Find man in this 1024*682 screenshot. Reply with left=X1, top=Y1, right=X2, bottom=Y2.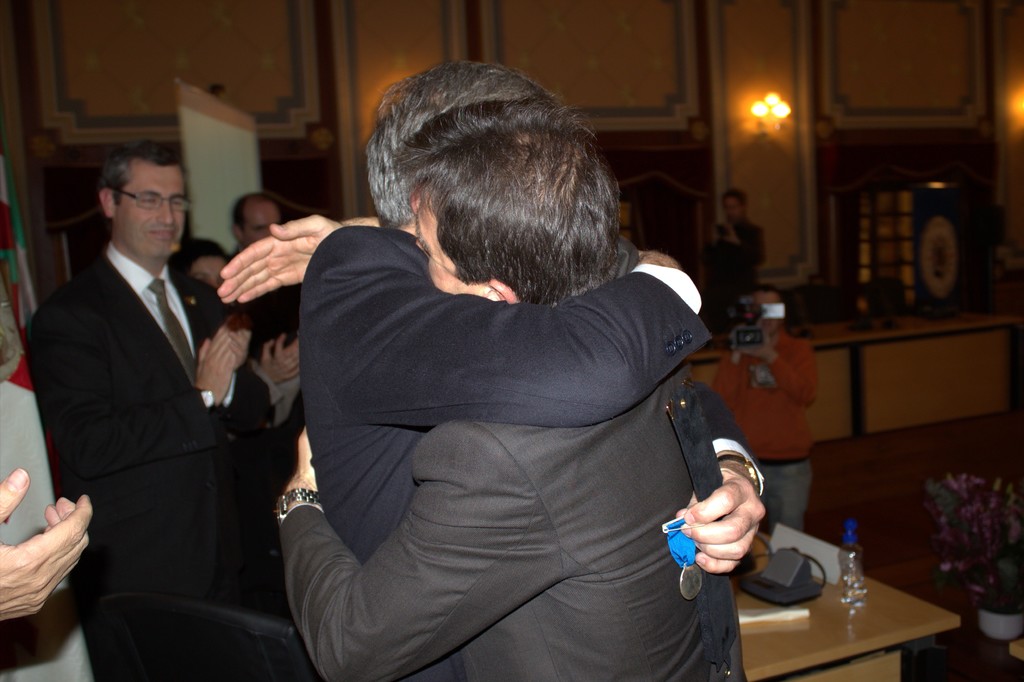
left=226, top=189, right=284, bottom=263.
